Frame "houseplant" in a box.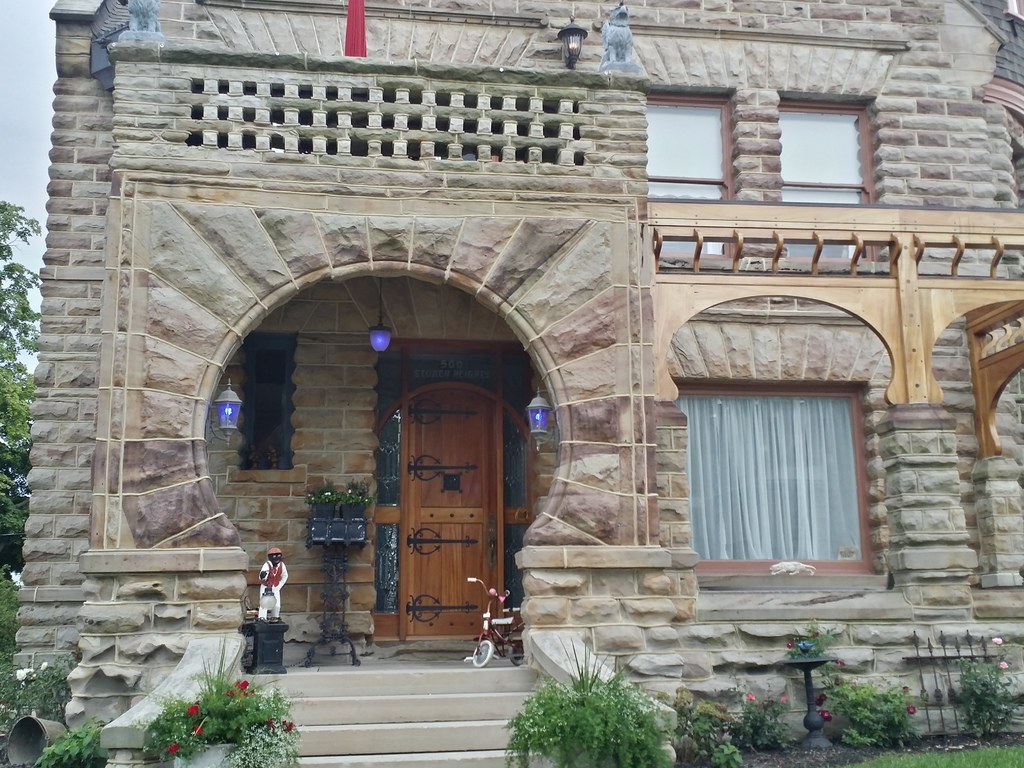
locate(725, 682, 798, 756).
